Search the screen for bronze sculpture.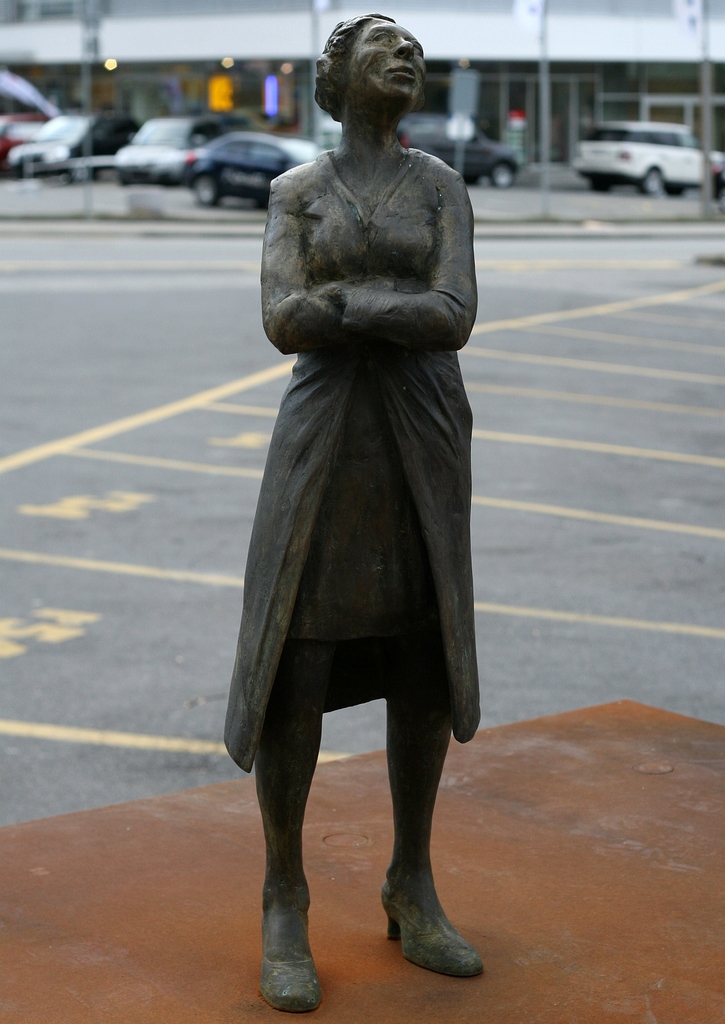
Found at select_region(218, 8, 490, 1010).
